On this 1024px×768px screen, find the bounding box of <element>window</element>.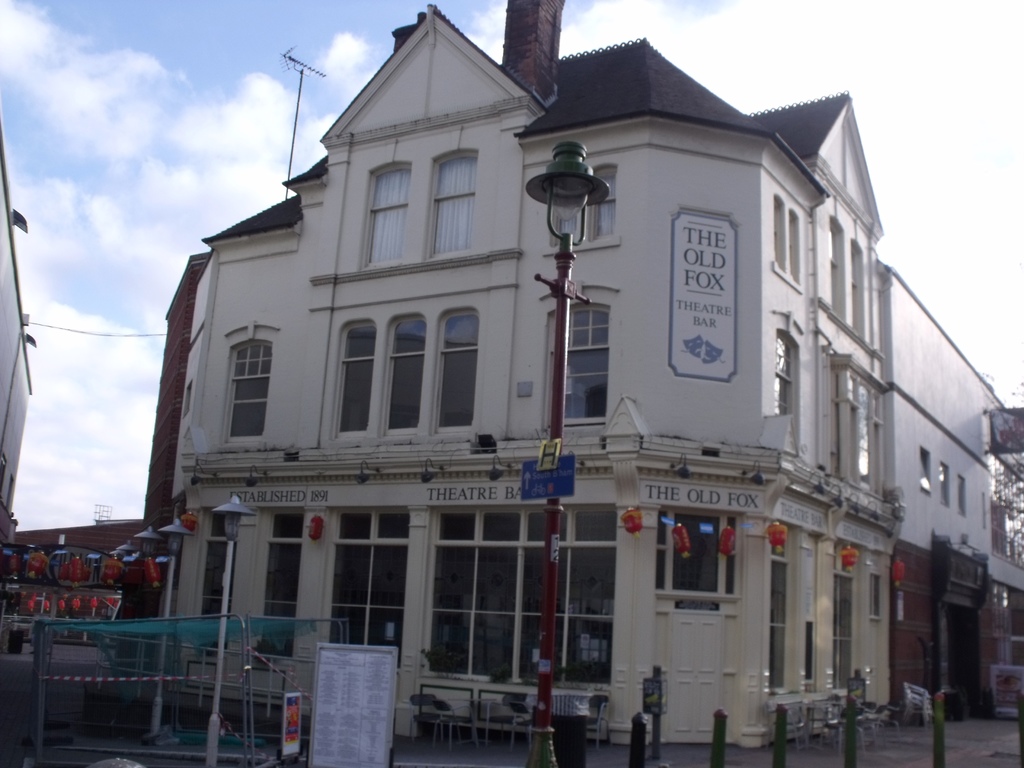
Bounding box: {"x1": 209, "y1": 319, "x2": 275, "y2": 442}.
